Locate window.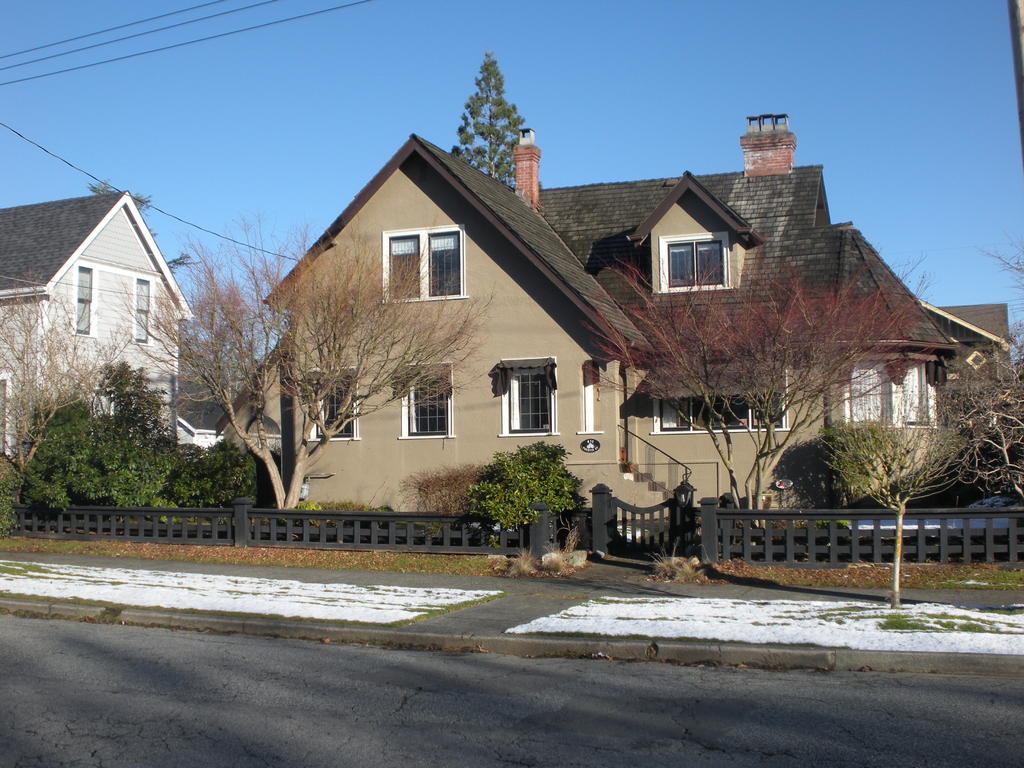
Bounding box: l=70, t=262, r=99, b=339.
